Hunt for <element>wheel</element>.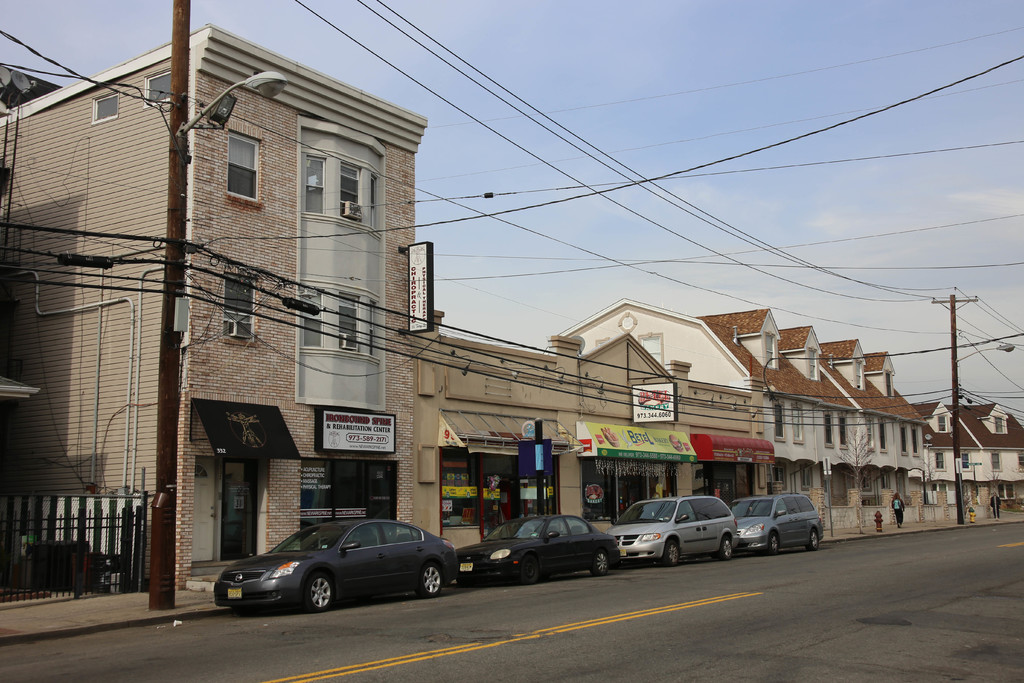
Hunted down at box=[662, 542, 682, 567].
